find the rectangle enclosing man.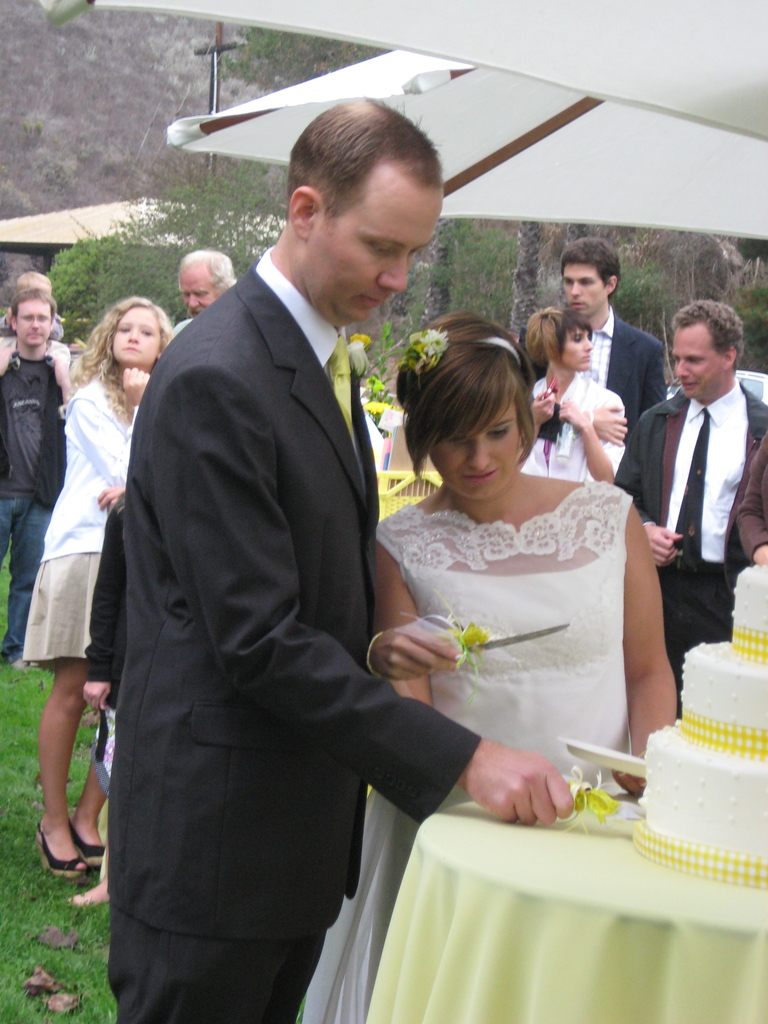
bbox=[611, 295, 767, 716].
